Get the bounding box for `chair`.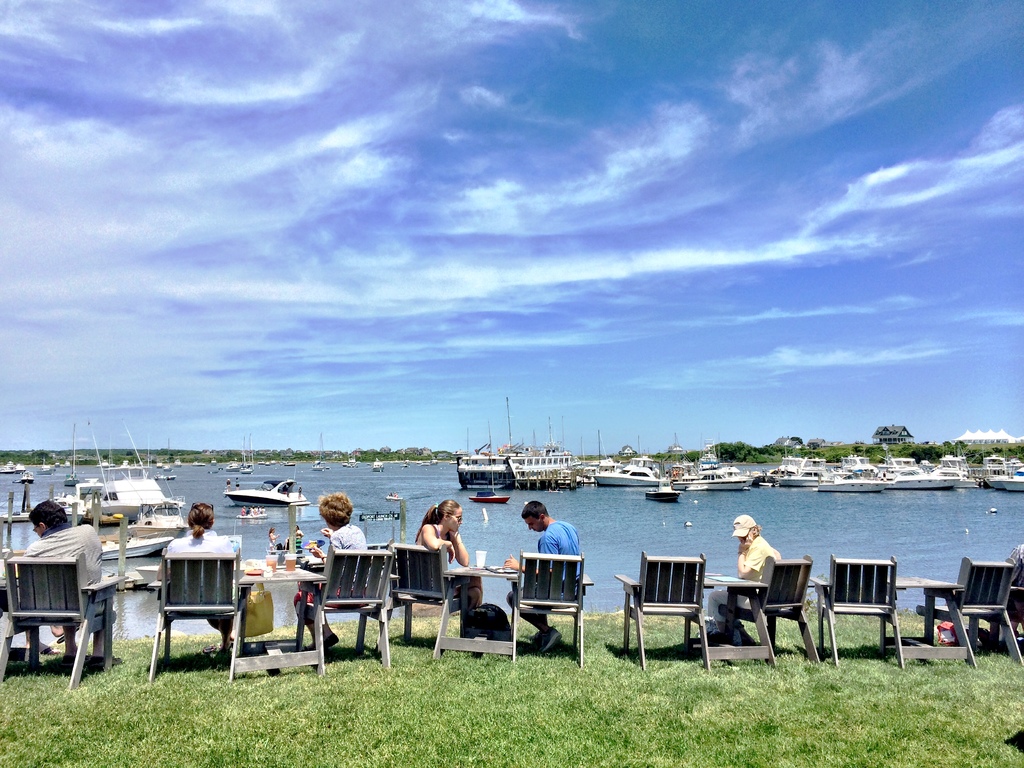
detection(810, 553, 902, 668).
